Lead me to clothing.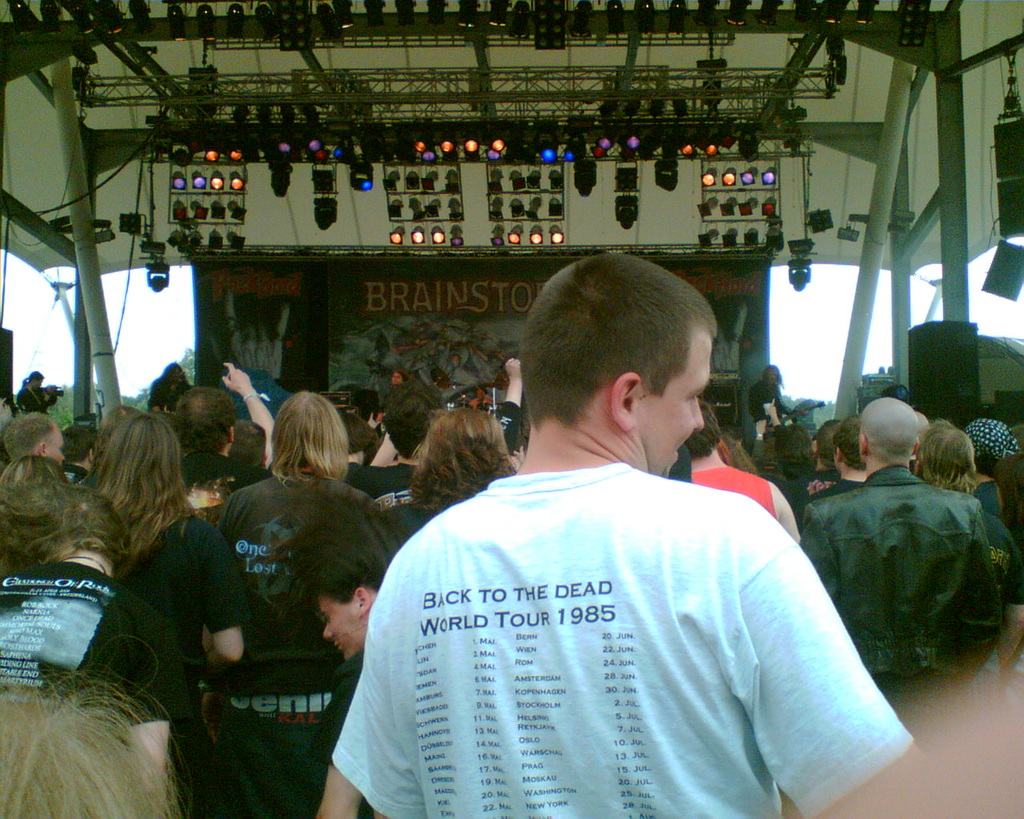
Lead to [left=225, top=471, right=395, bottom=773].
